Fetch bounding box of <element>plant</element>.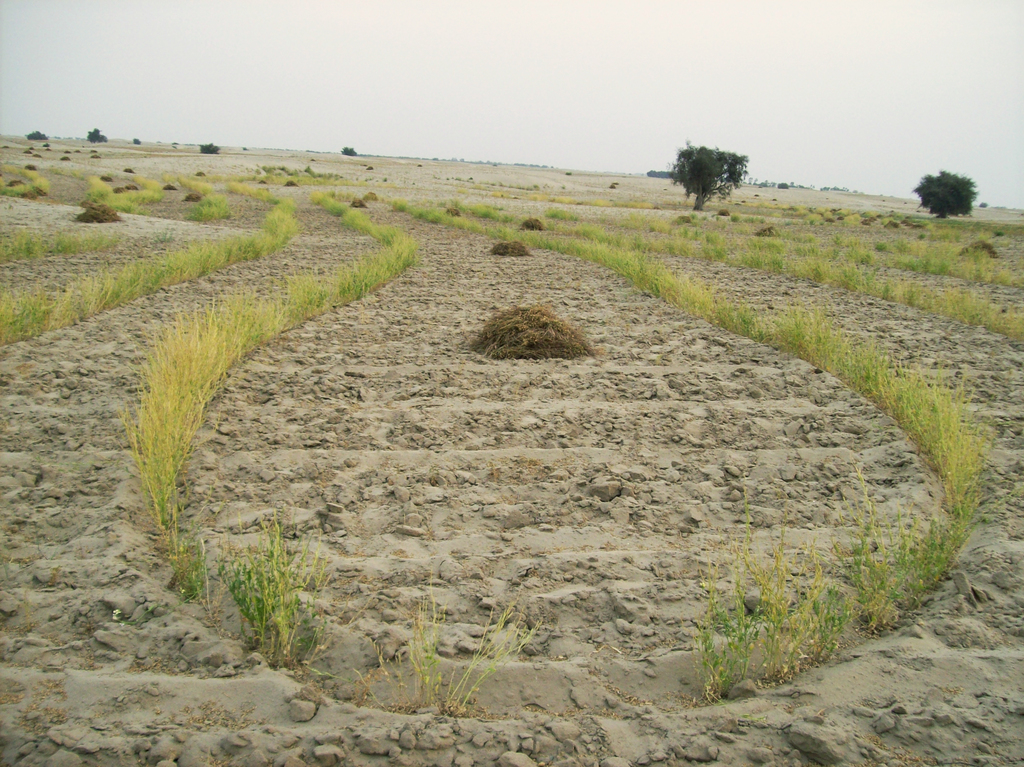
Bbox: 177 508 206 602.
